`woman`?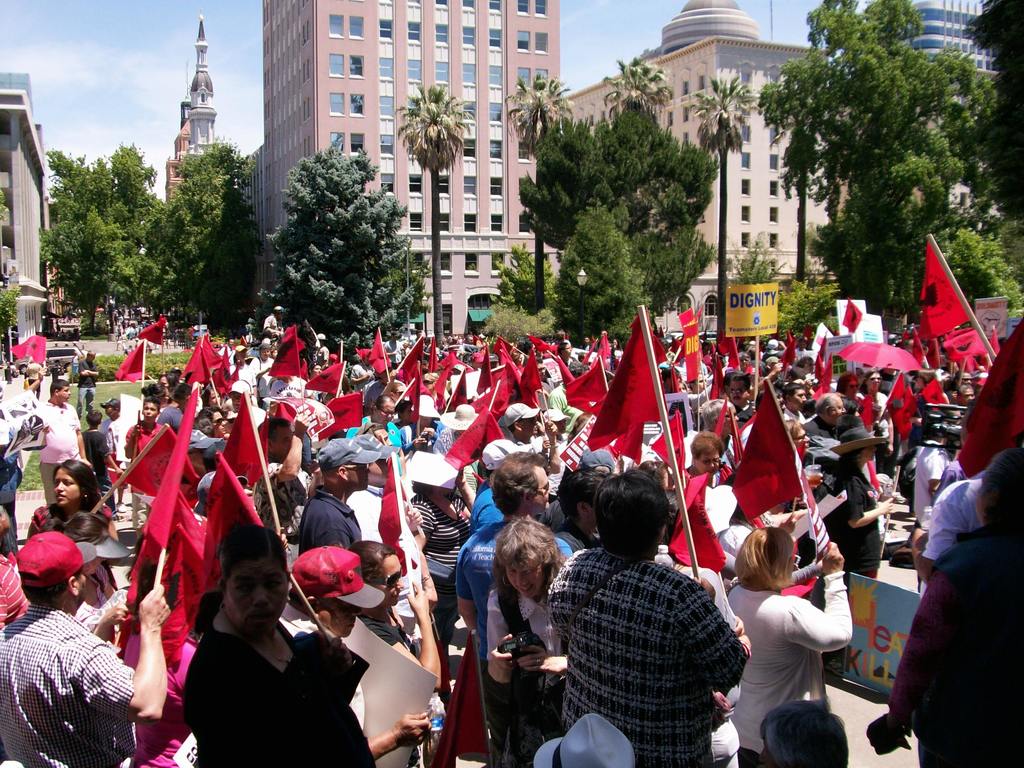
detection(20, 458, 117, 543)
